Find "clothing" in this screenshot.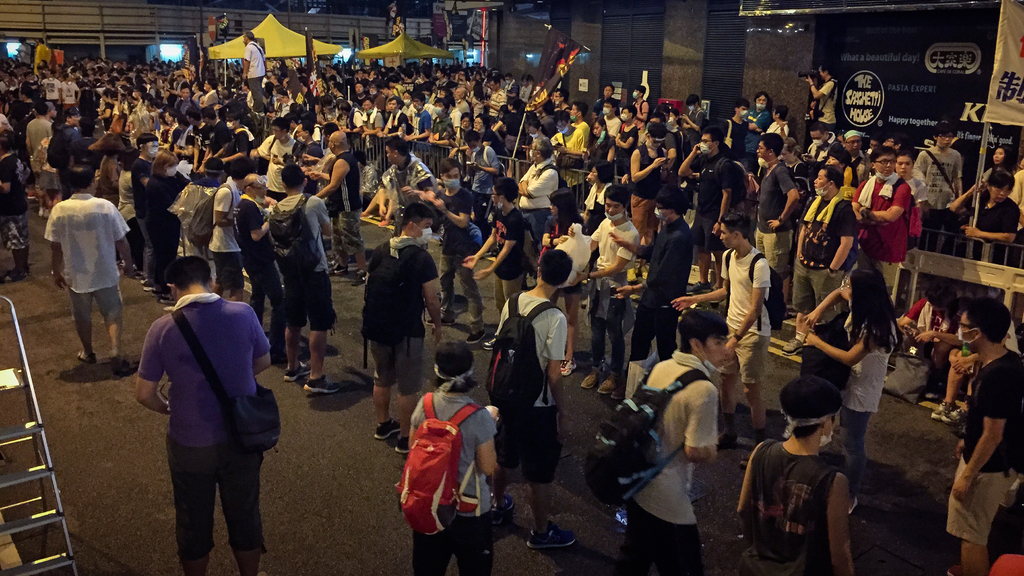
The bounding box for "clothing" is crop(130, 268, 273, 541).
